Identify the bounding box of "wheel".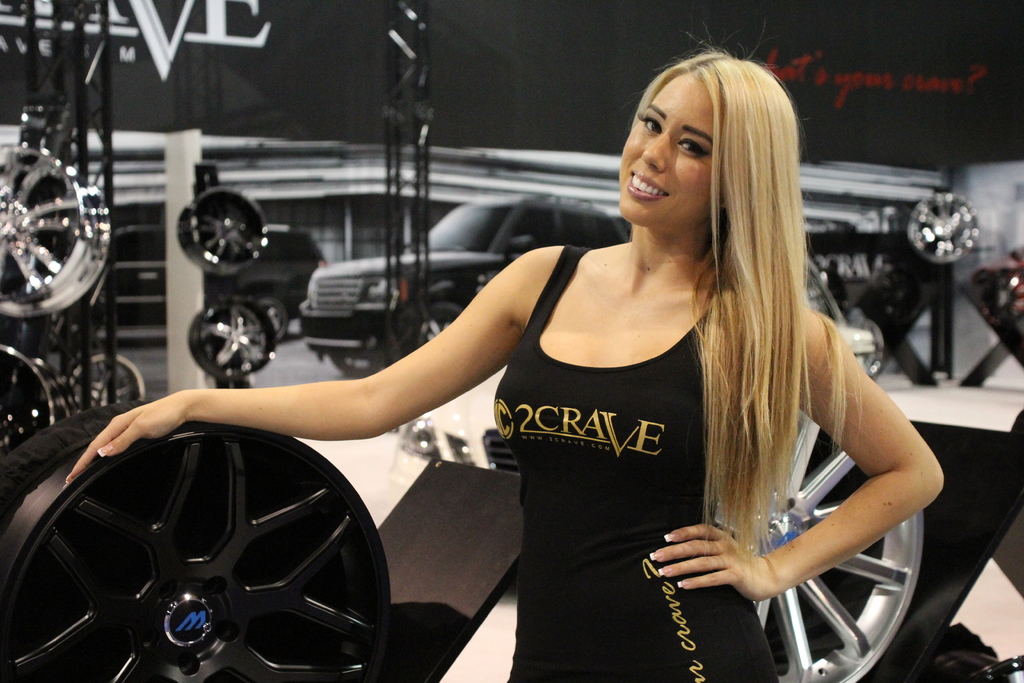
336/358/380/379.
